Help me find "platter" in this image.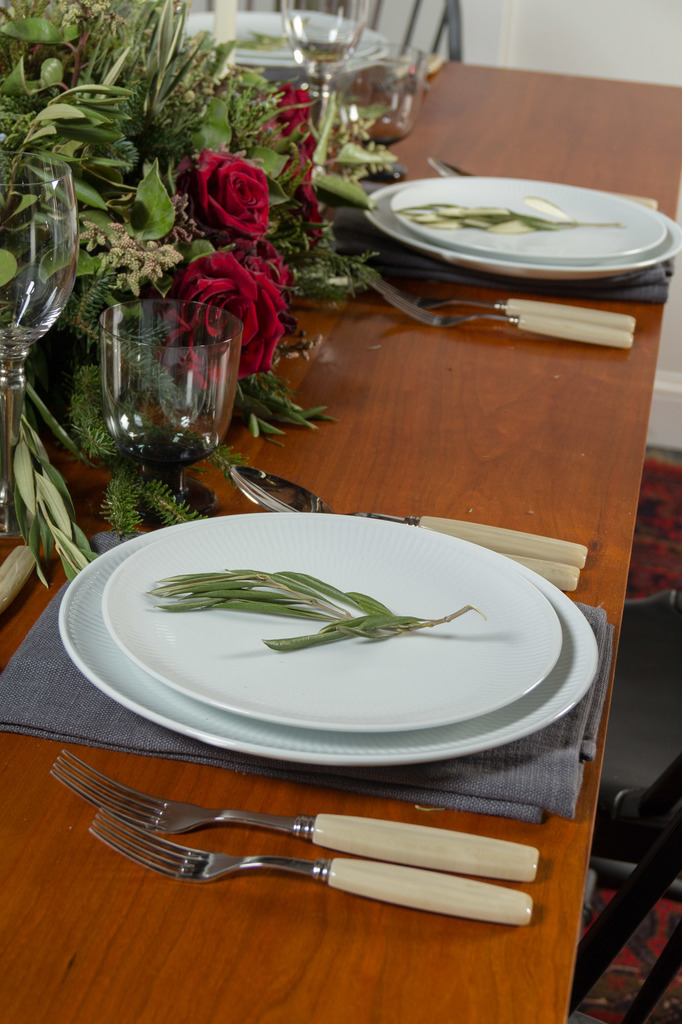
Found it: BBox(363, 180, 681, 282).
